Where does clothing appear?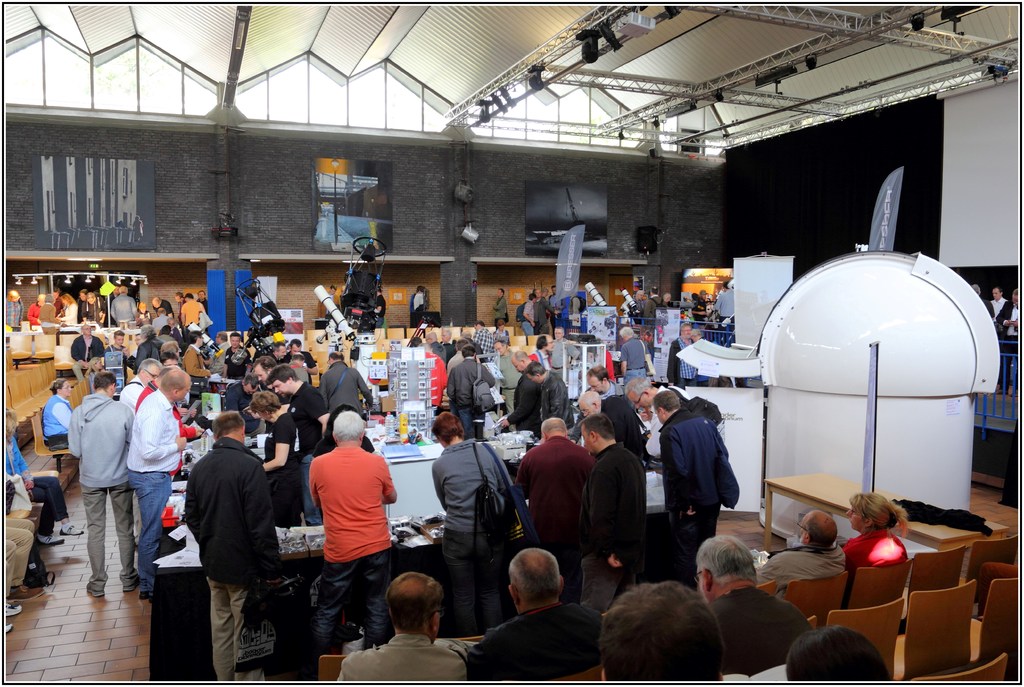
Appears at [left=429, top=340, right=448, bottom=361].
